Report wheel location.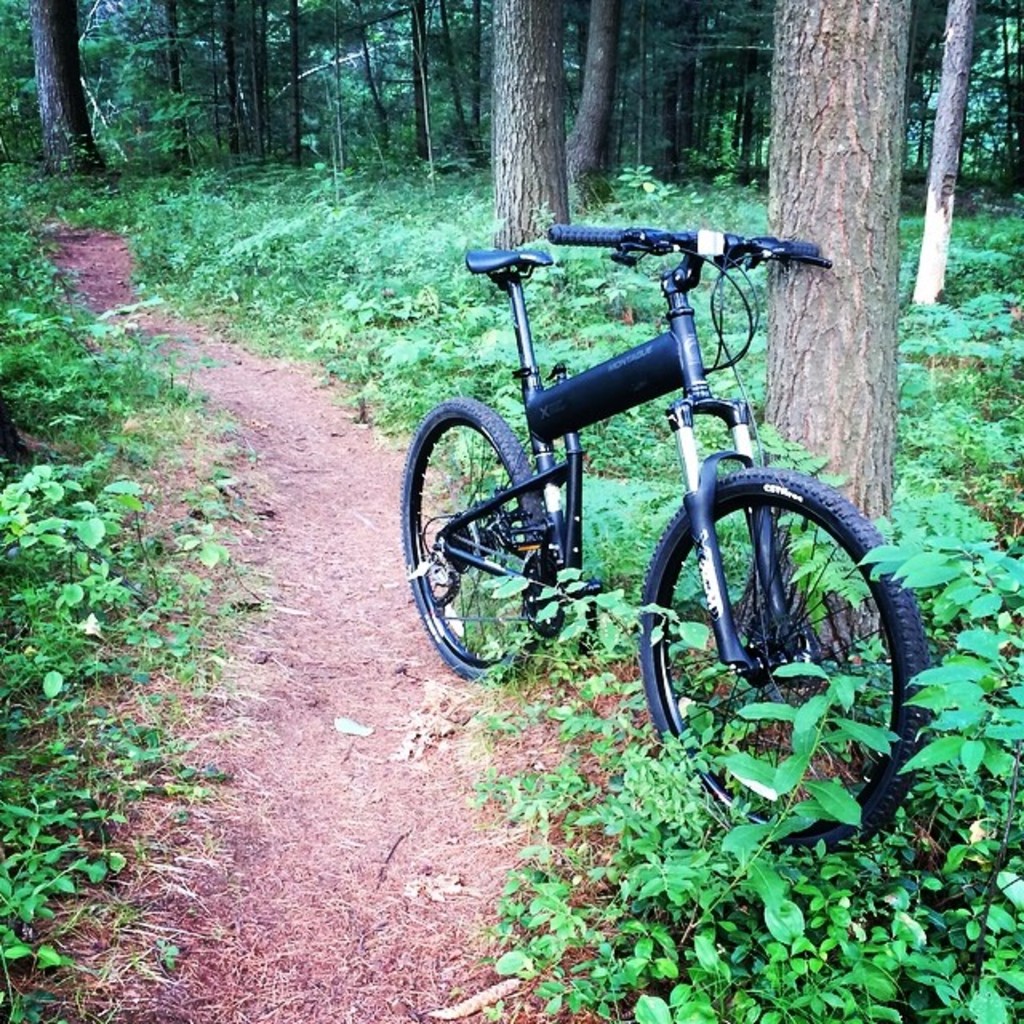
Report: box=[400, 394, 539, 682].
